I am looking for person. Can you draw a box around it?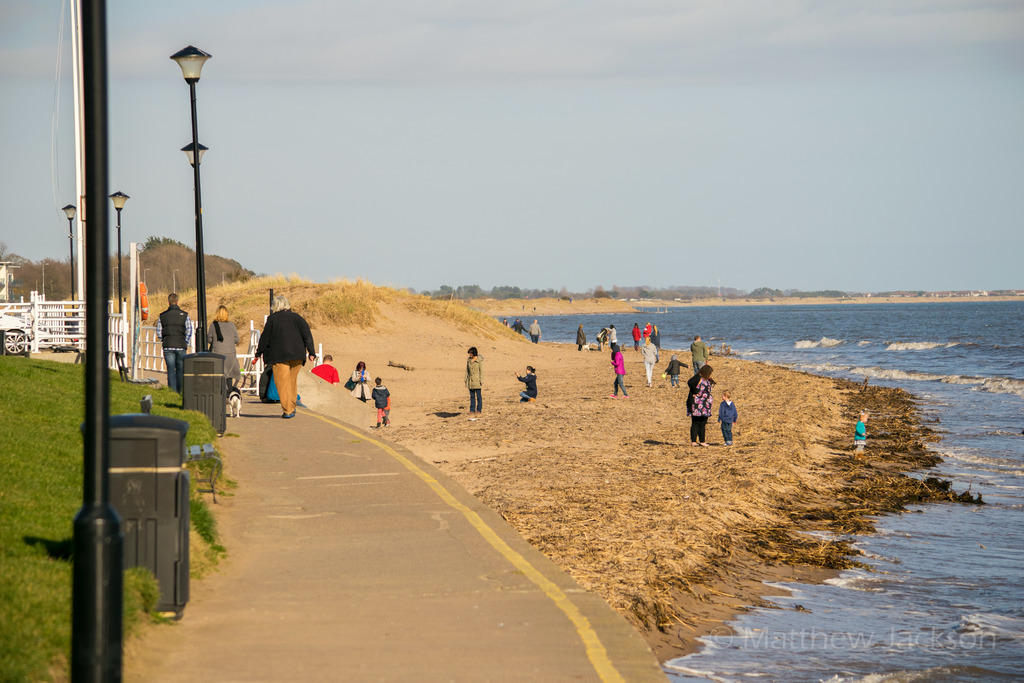
Sure, the bounding box is [left=643, top=336, right=662, bottom=385].
